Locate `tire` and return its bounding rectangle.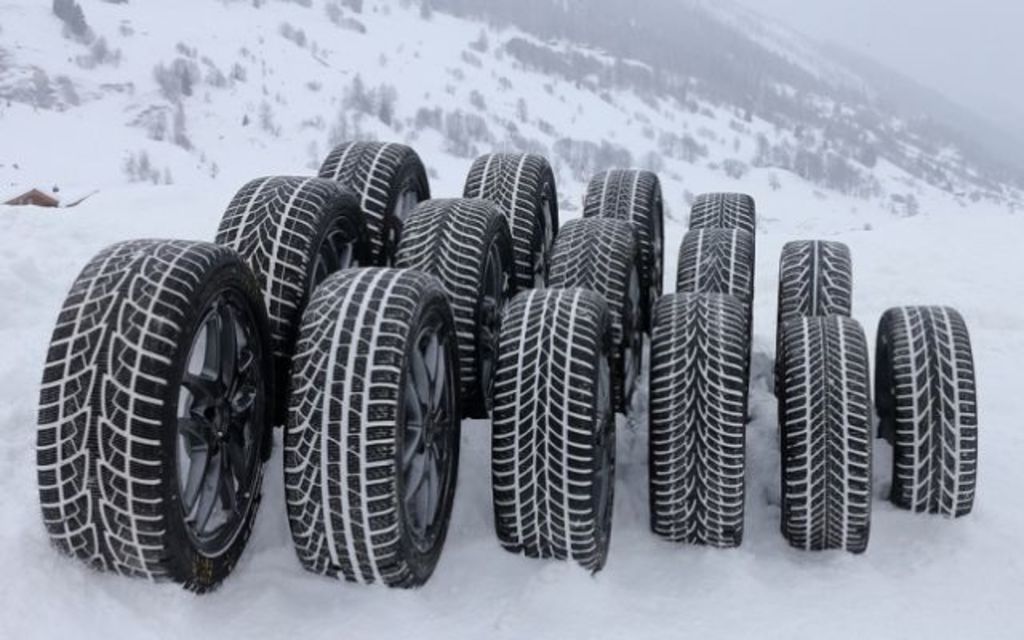
[776, 235, 853, 389].
